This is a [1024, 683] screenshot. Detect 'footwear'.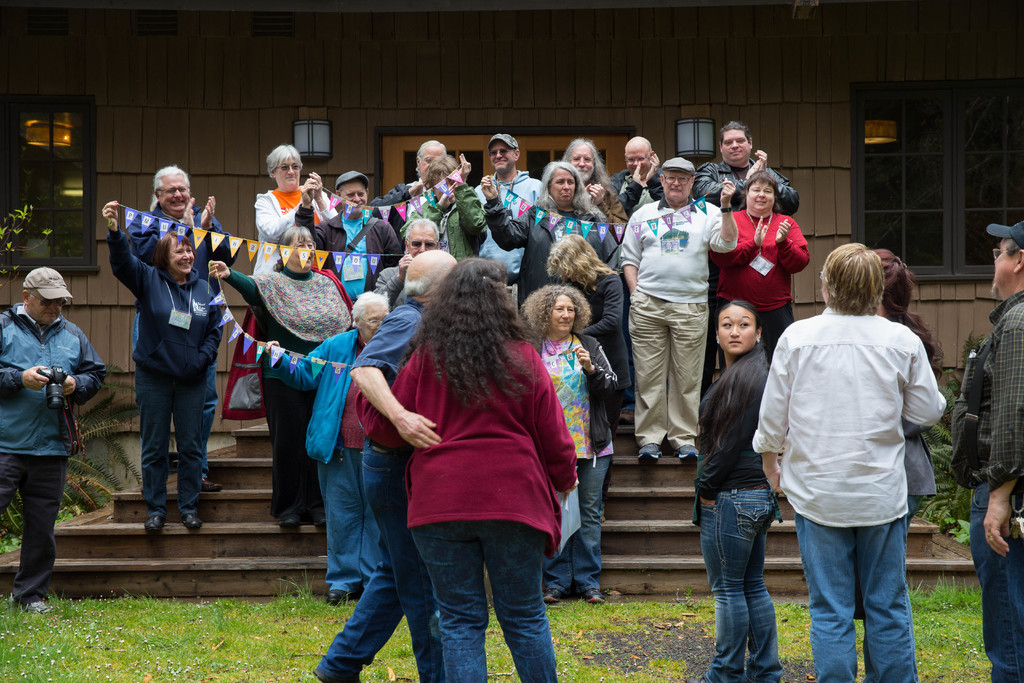
crop(8, 600, 54, 616).
